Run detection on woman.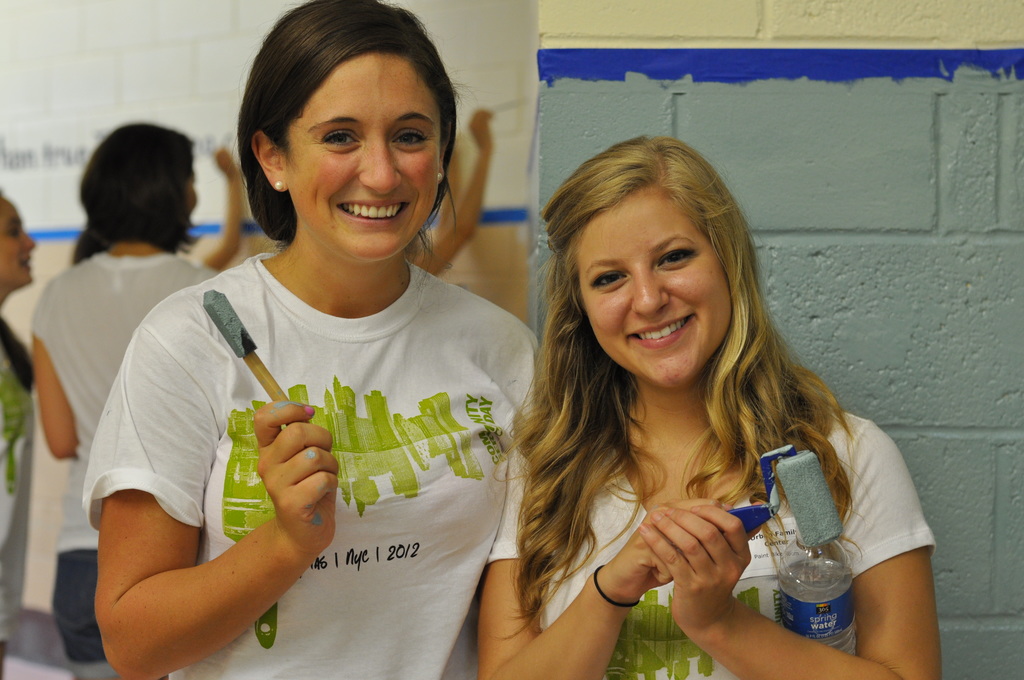
Result: 85,0,723,679.
